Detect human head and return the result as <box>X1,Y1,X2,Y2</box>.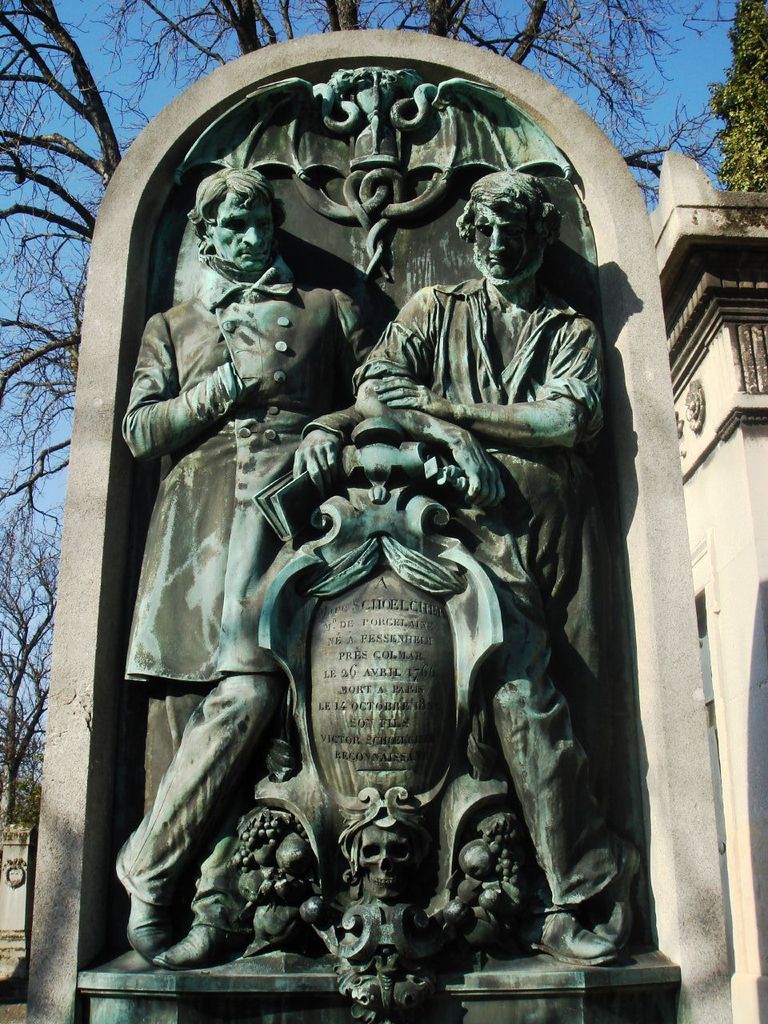
<box>178,151,288,281</box>.
